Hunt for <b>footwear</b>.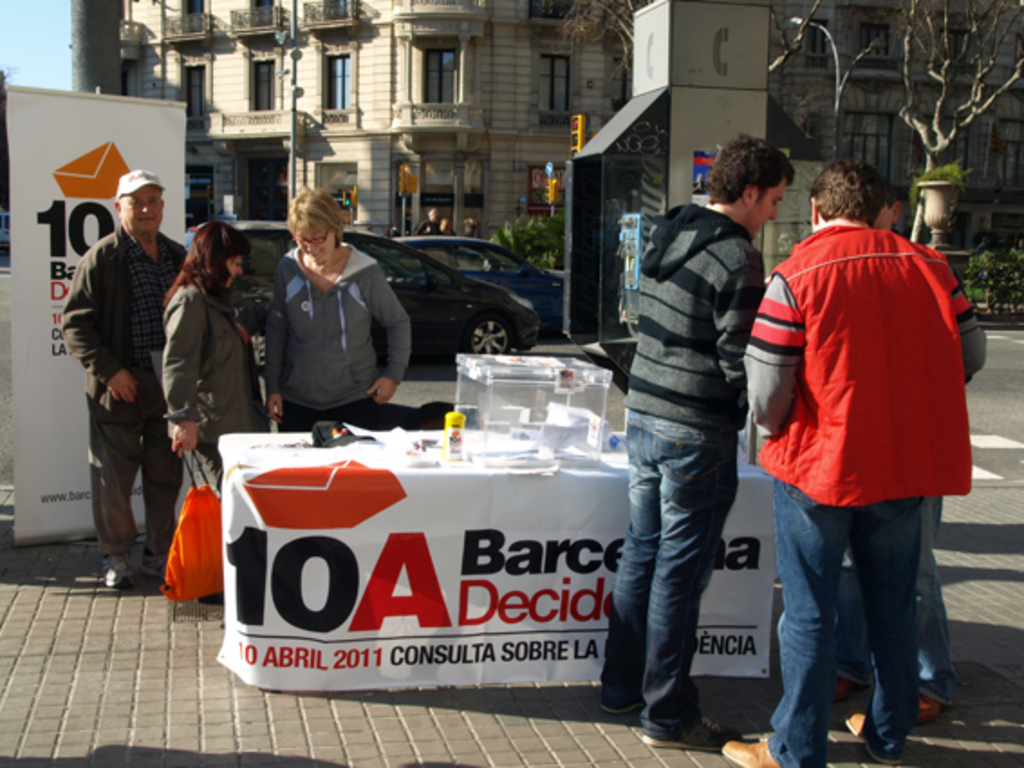
Hunted down at [x1=726, y1=745, x2=787, y2=766].
